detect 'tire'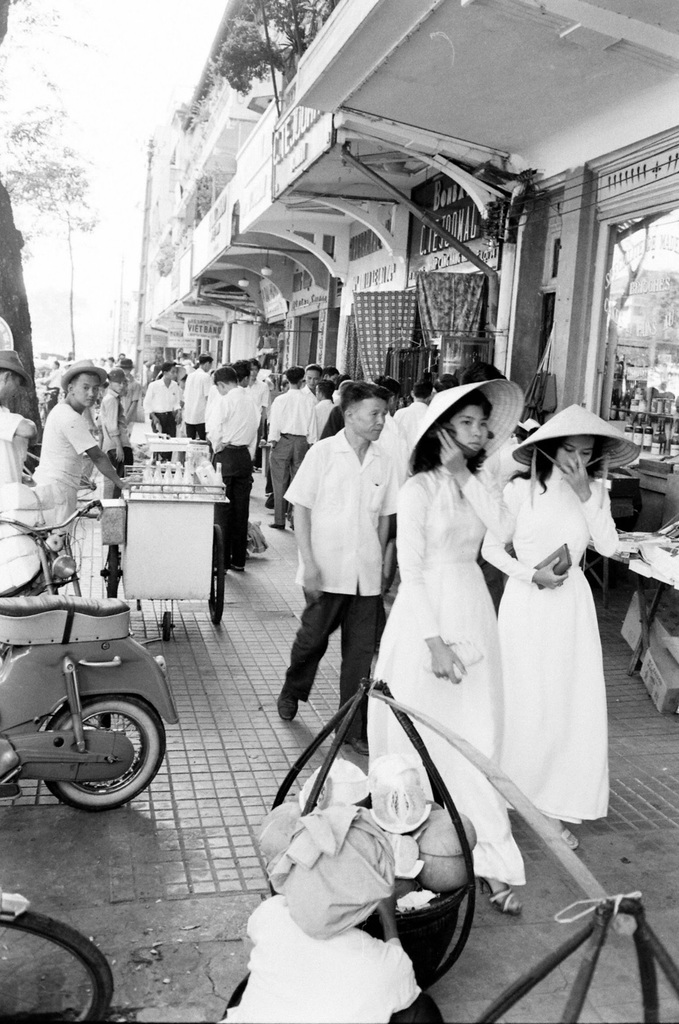
0, 909, 114, 1023
